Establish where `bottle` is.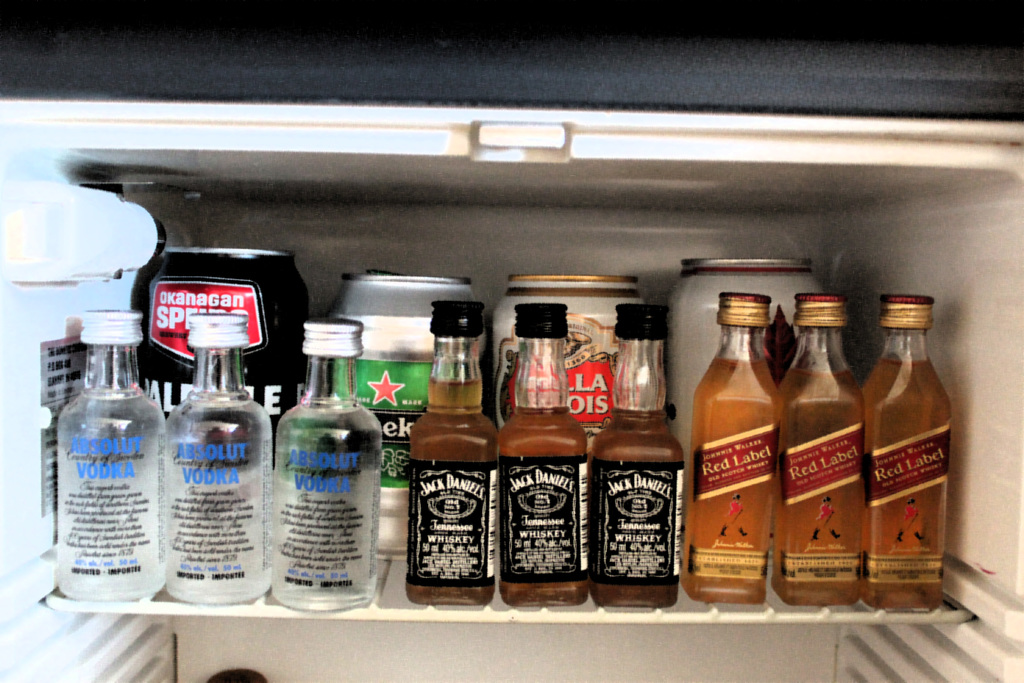
Established at locate(689, 296, 783, 609).
